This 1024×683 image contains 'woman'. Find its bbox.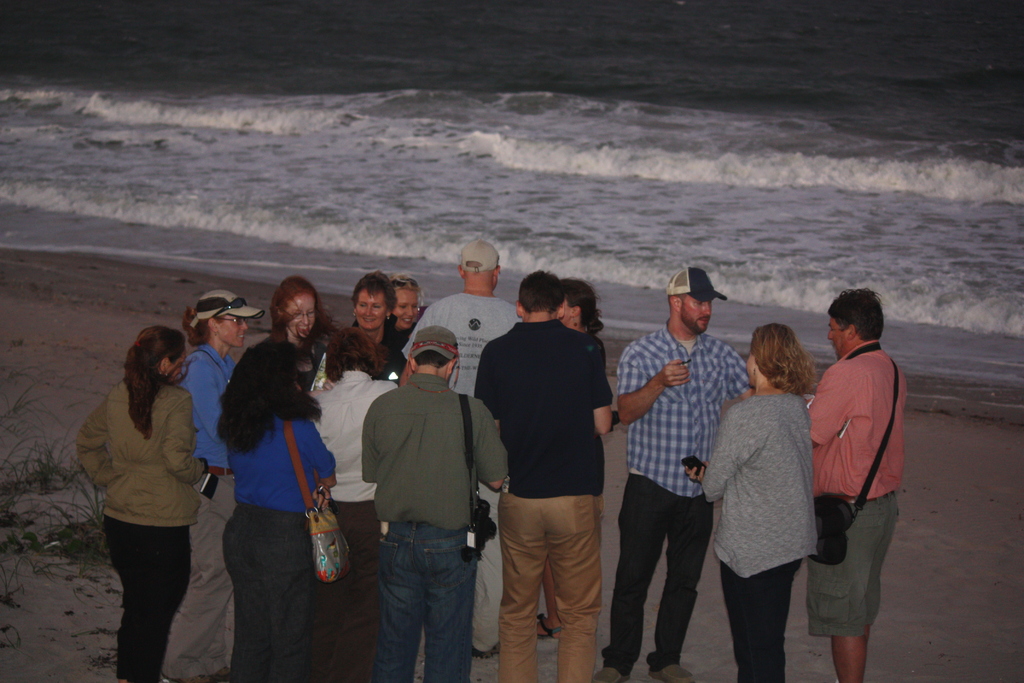
<box>218,338,335,682</box>.
